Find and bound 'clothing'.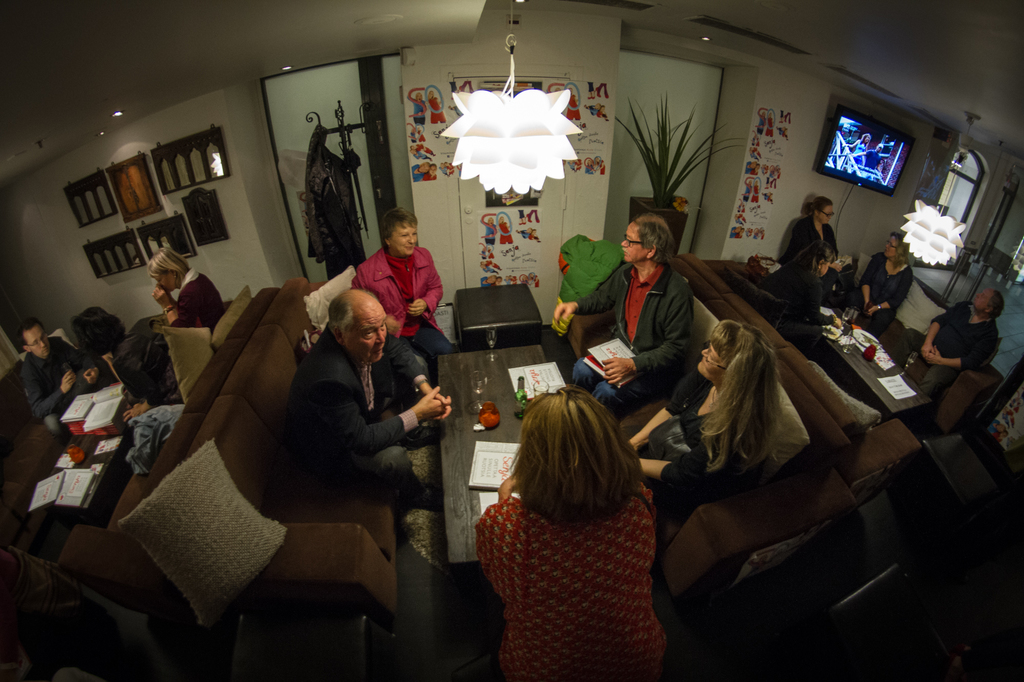
Bound: select_region(573, 257, 701, 416).
